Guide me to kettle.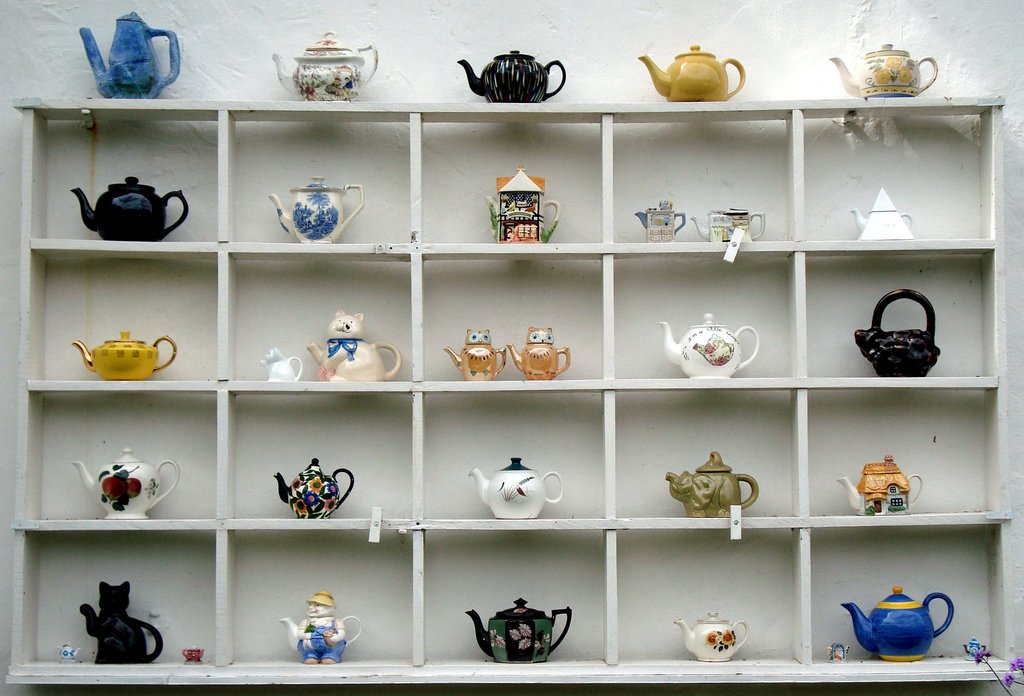
Guidance: locate(842, 584, 953, 663).
